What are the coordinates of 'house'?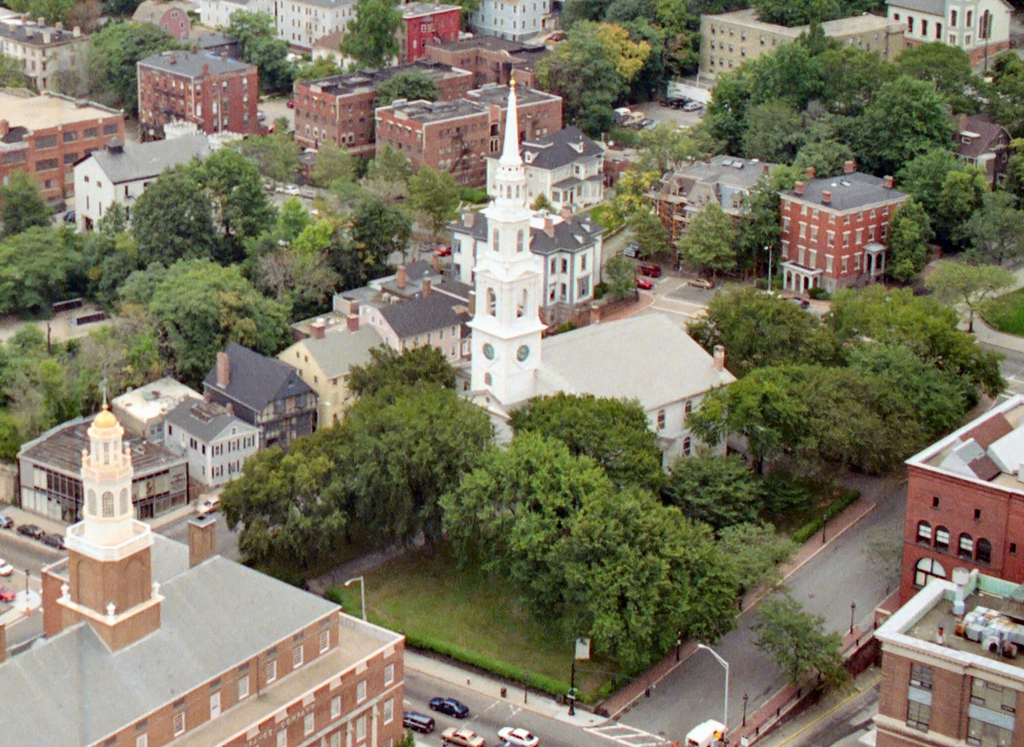
pyautogui.locateOnScreen(480, 118, 599, 204).
